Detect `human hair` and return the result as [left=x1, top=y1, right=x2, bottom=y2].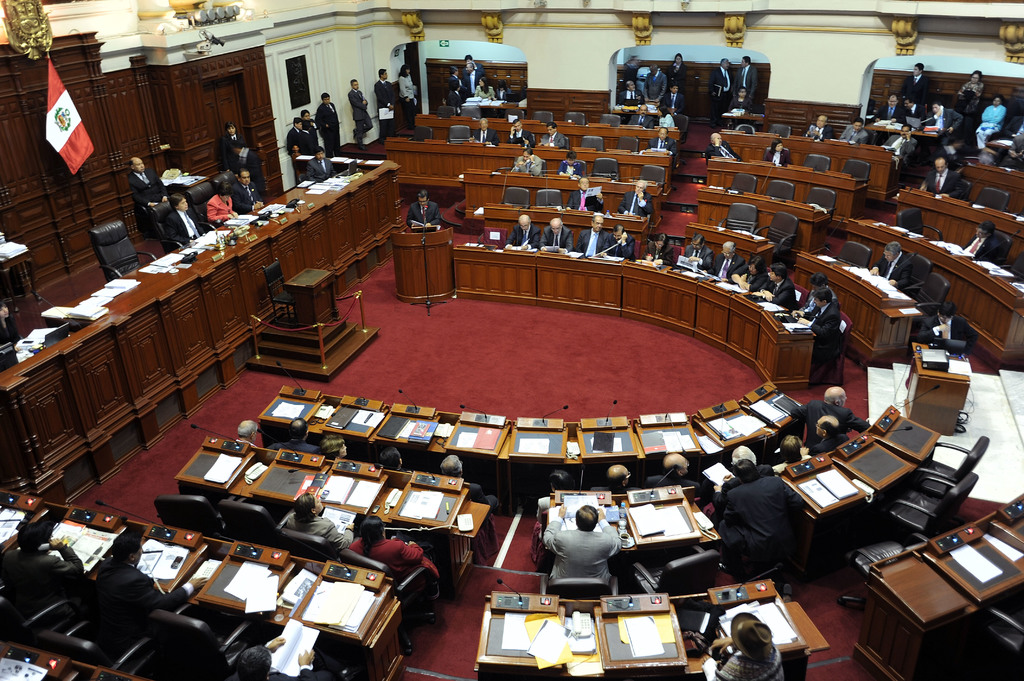
[left=302, top=109, right=310, bottom=117].
